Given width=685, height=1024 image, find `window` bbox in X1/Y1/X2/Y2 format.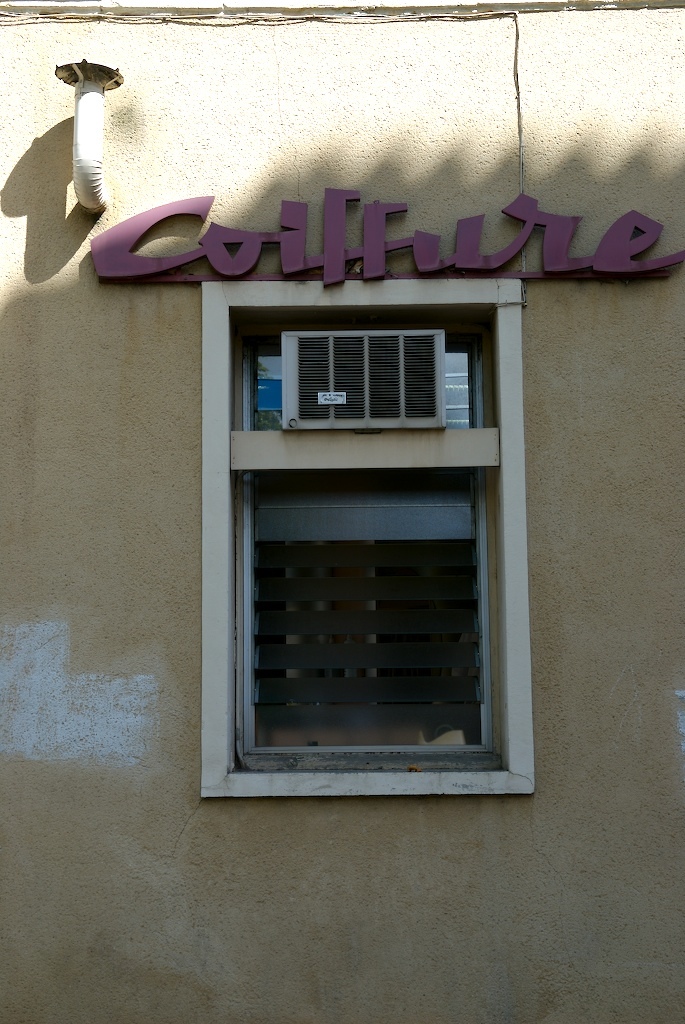
201/273/538/796.
